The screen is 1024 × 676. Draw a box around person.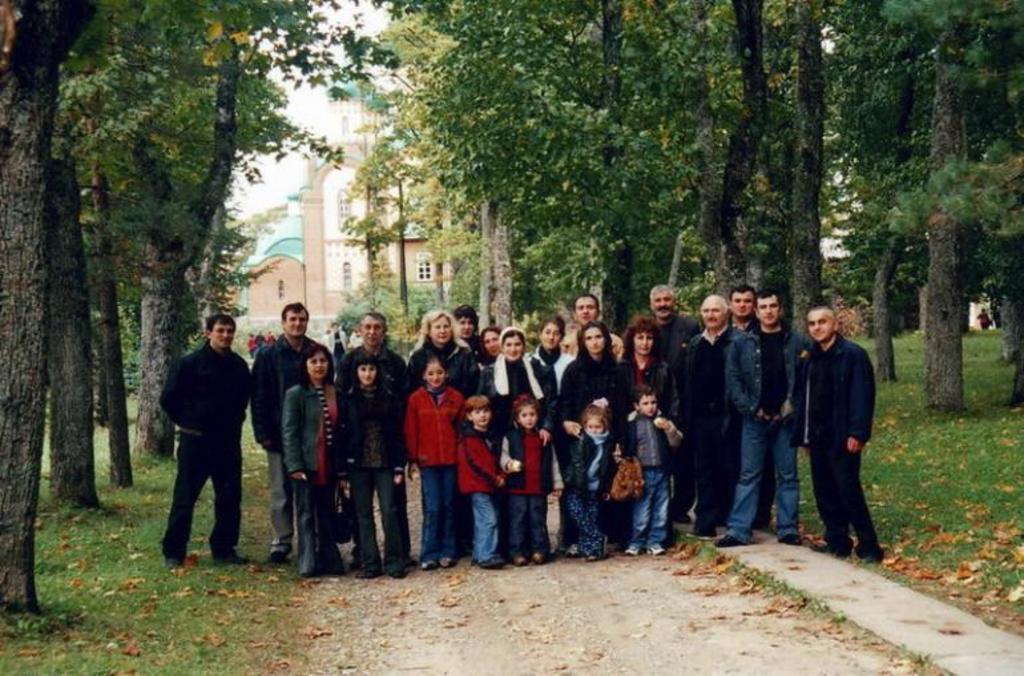
bbox=(263, 329, 271, 339).
